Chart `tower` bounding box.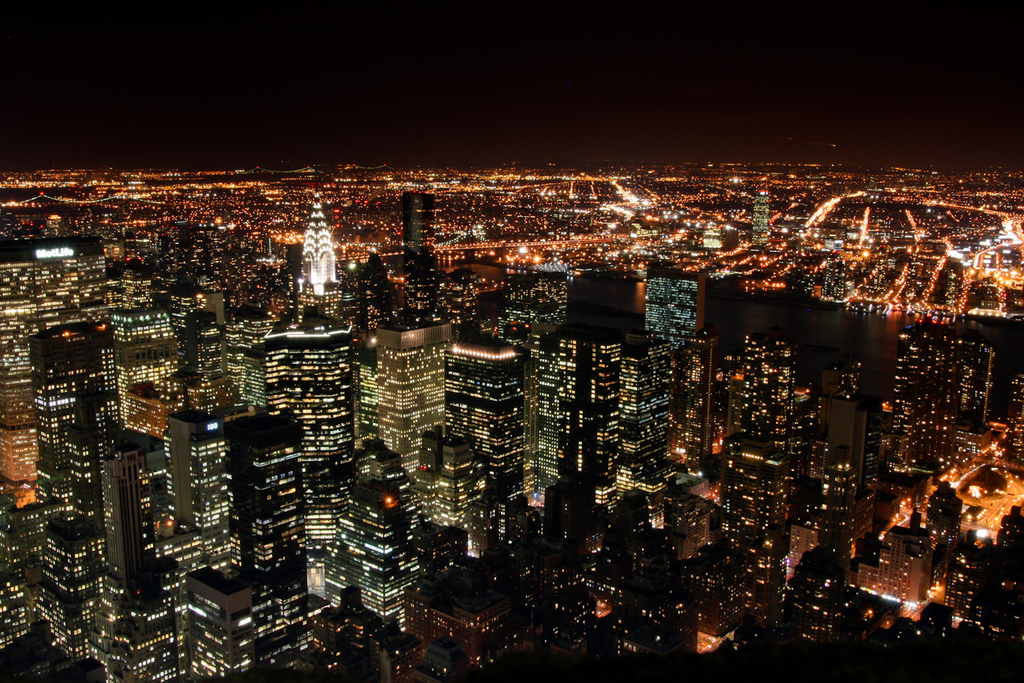
Charted: [x1=9, y1=507, x2=55, y2=630].
